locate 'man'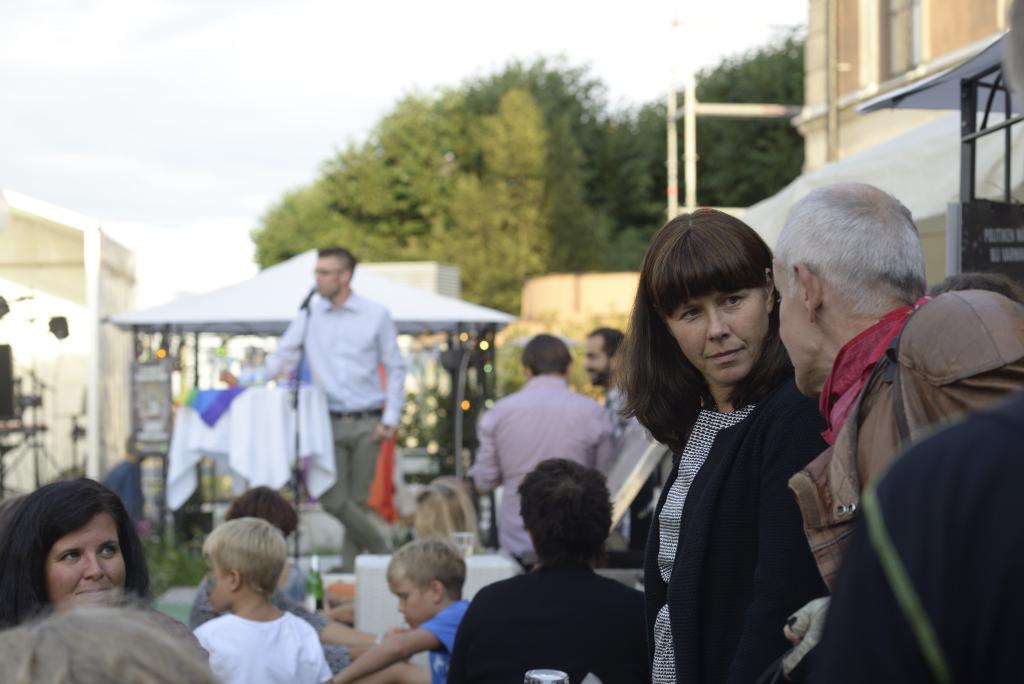
locate(442, 464, 656, 683)
